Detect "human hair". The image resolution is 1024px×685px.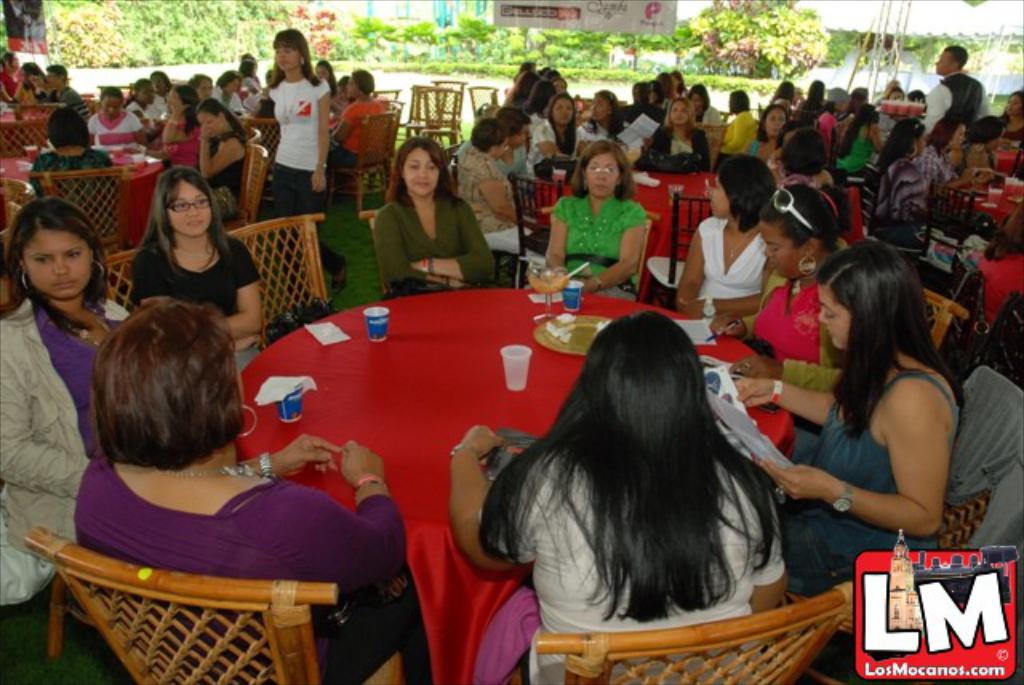
{"left": 874, "top": 115, "right": 923, "bottom": 176}.
